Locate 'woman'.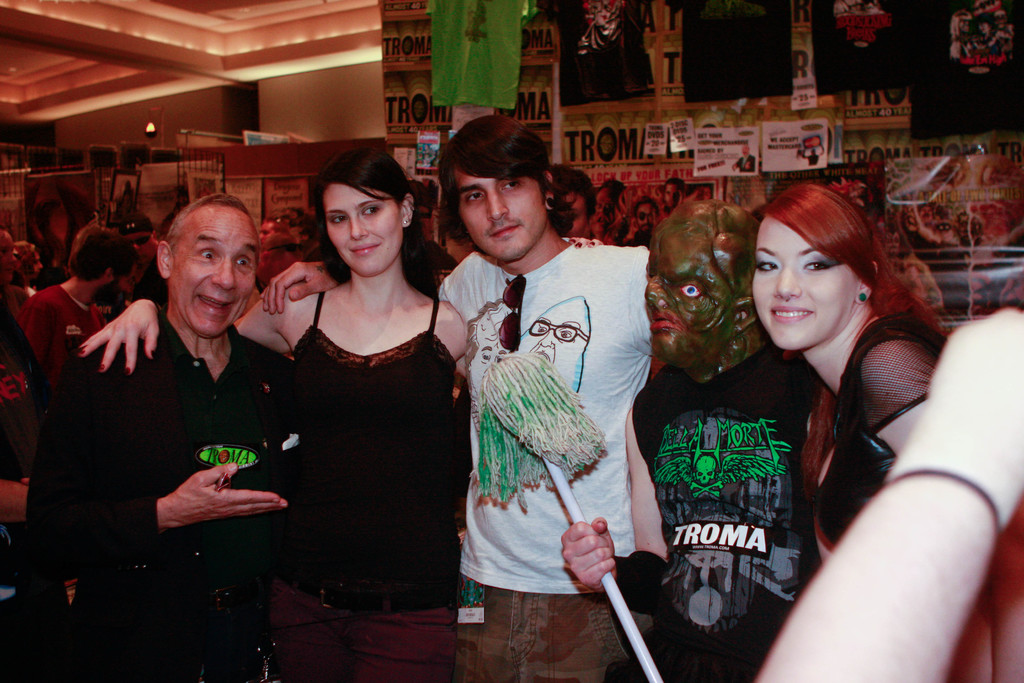
Bounding box: 750, 185, 1023, 682.
